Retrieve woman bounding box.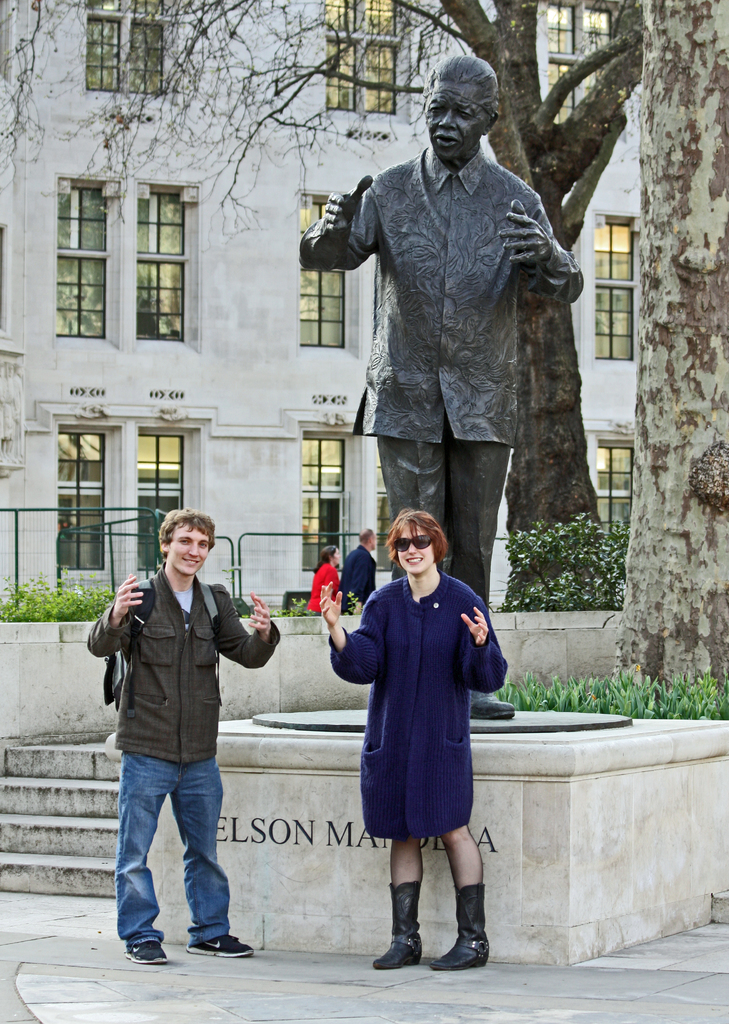
Bounding box: left=302, top=541, right=351, bottom=619.
